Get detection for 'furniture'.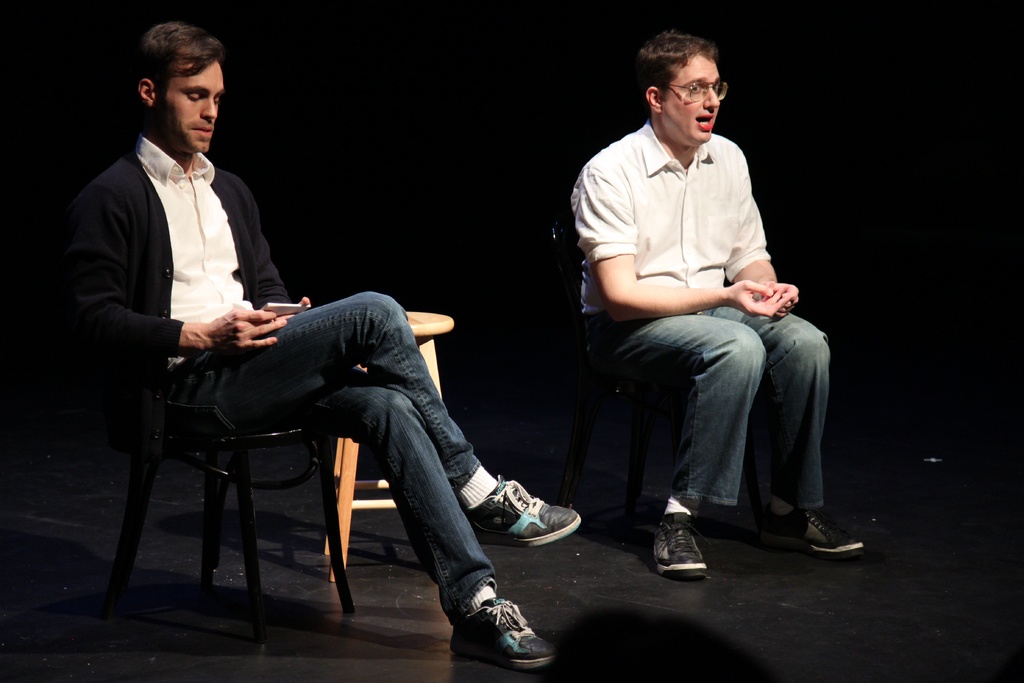
Detection: box(323, 306, 453, 577).
